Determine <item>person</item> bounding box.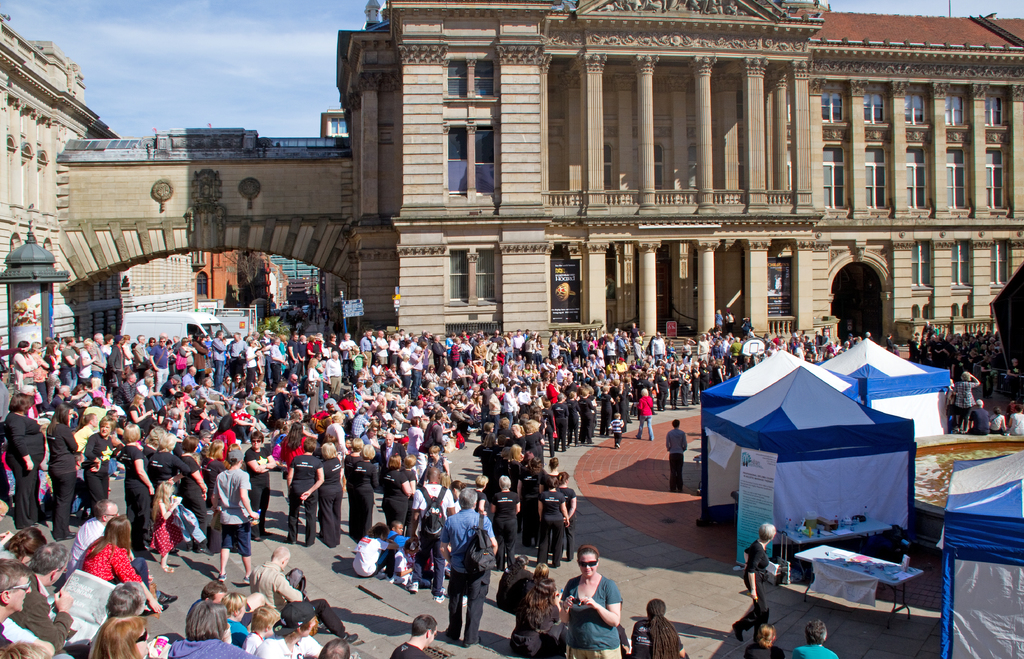
Determined: (745,622,783,658).
